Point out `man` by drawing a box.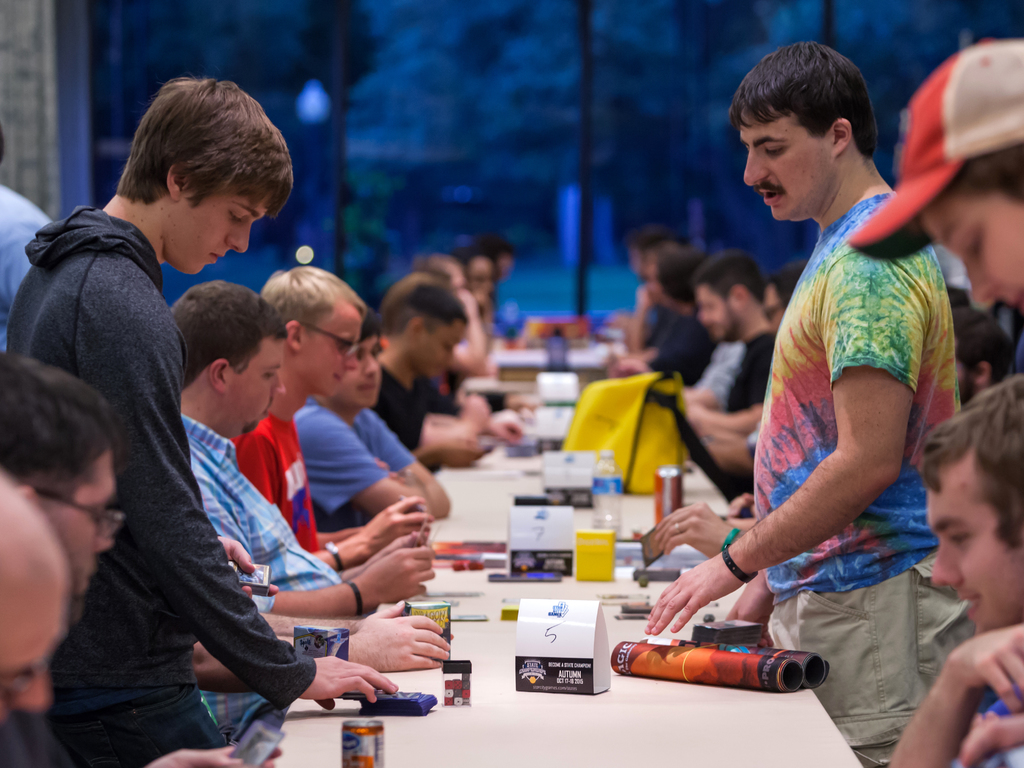
[left=689, top=246, right=792, bottom=439].
